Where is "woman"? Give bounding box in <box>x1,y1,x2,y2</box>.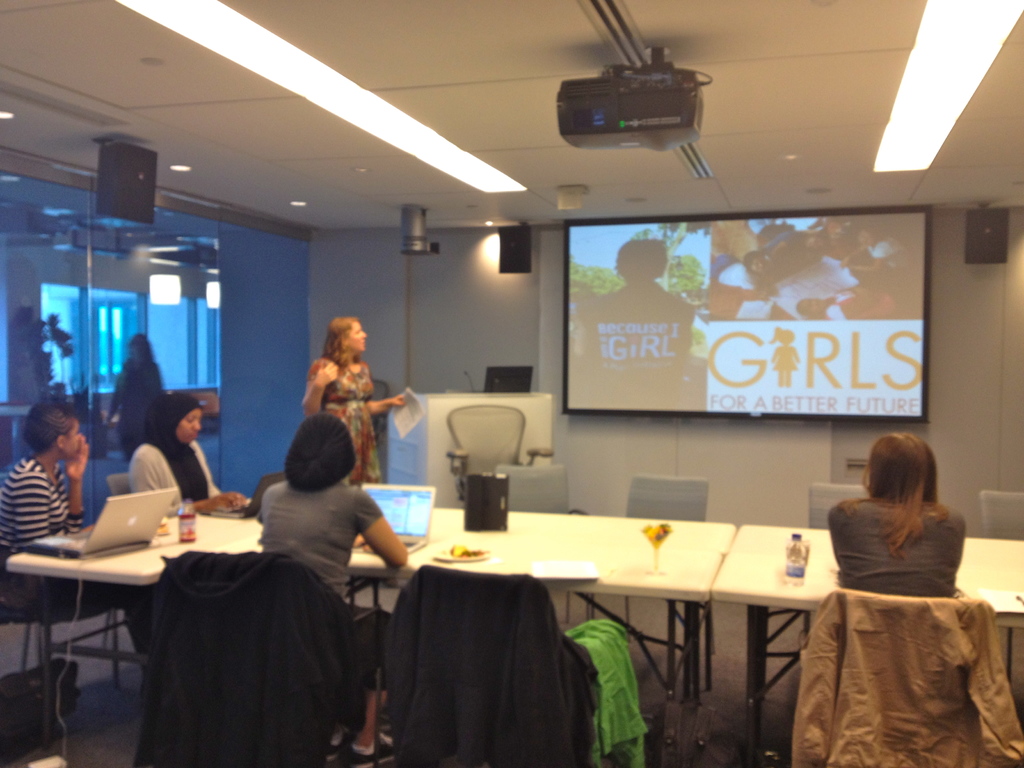
<box>308,319,414,494</box>.
